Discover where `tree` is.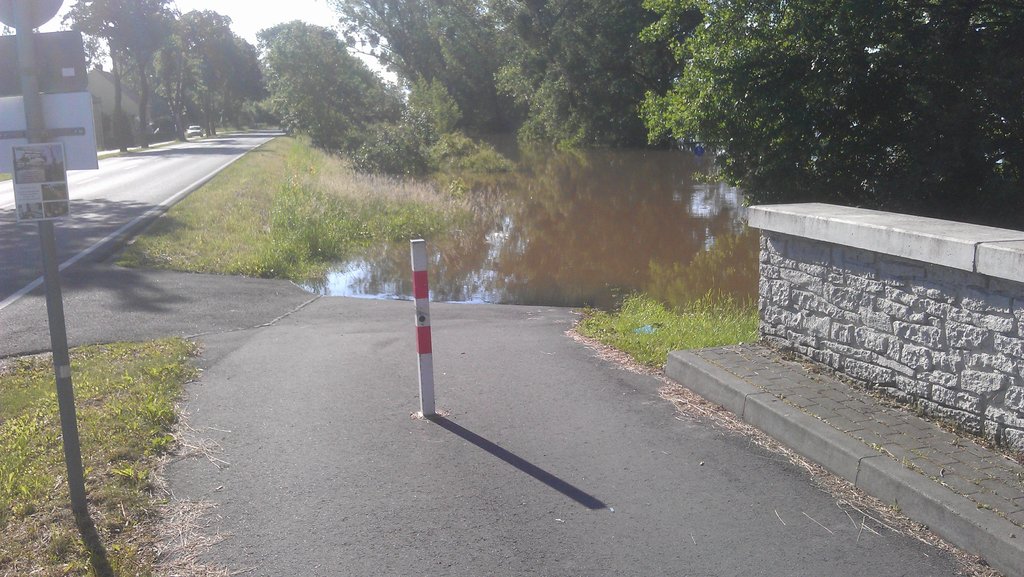
Discovered at left=143, top=10, right=262, bottom=144.
